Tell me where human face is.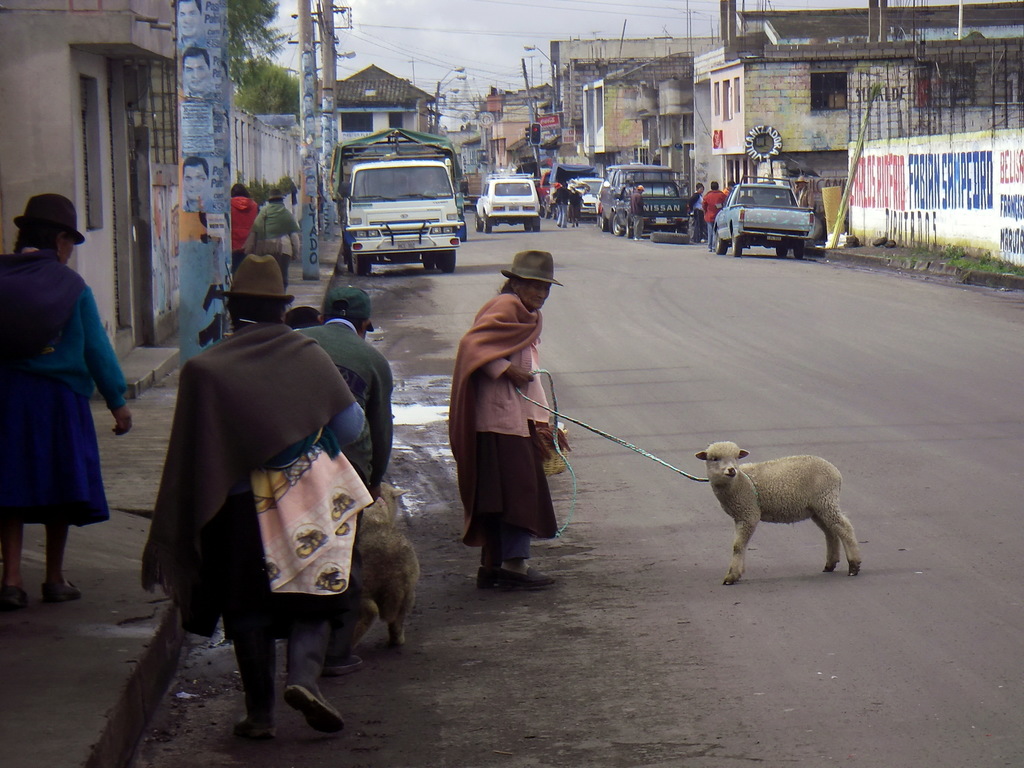
human face is at l=527, t=291, r=543, b=306.
